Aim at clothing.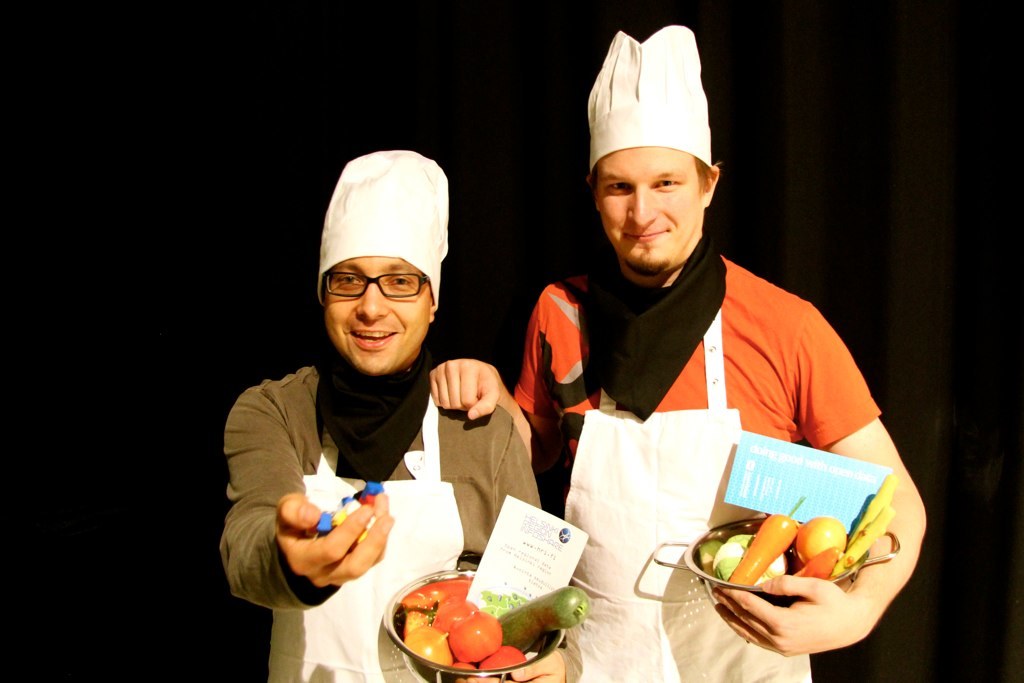
Aimed at bbox=[528, 216, 910, 645].
